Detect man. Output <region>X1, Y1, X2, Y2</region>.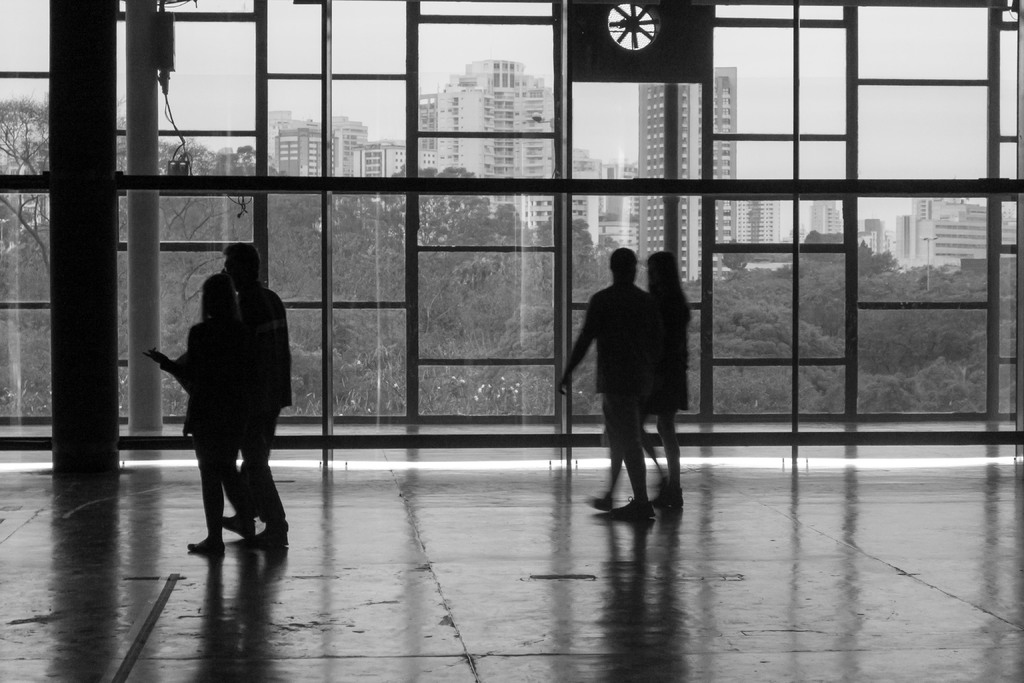
<region>221, 240, 294, 541</region>.
